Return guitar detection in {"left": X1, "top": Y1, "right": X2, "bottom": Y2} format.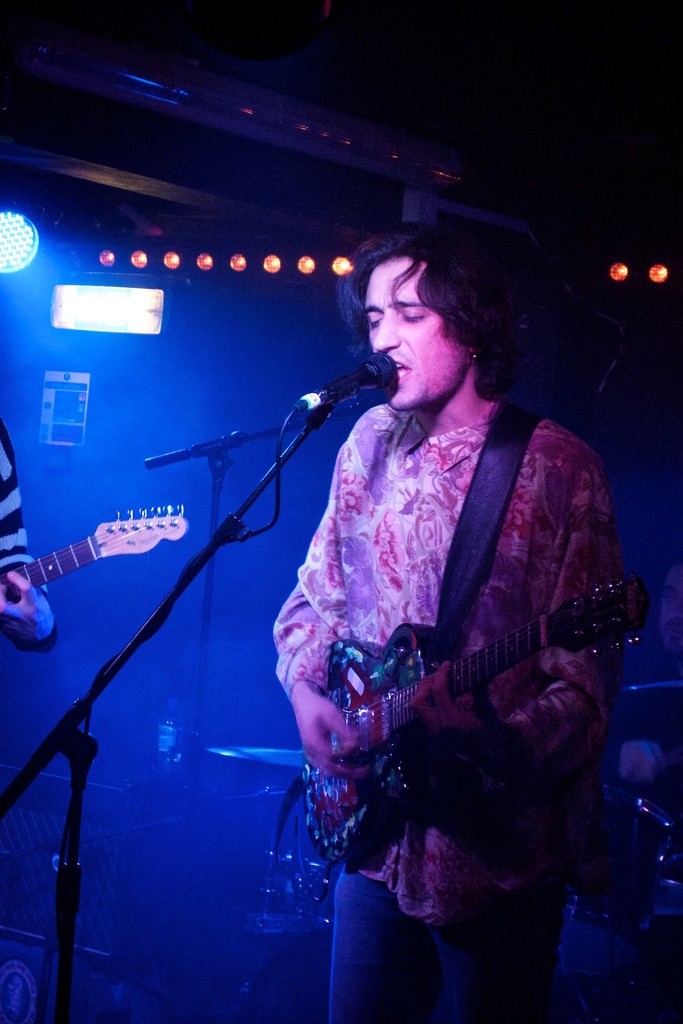
{"left": 290, "top": 586, "right": 664, "bottom": 886}.
